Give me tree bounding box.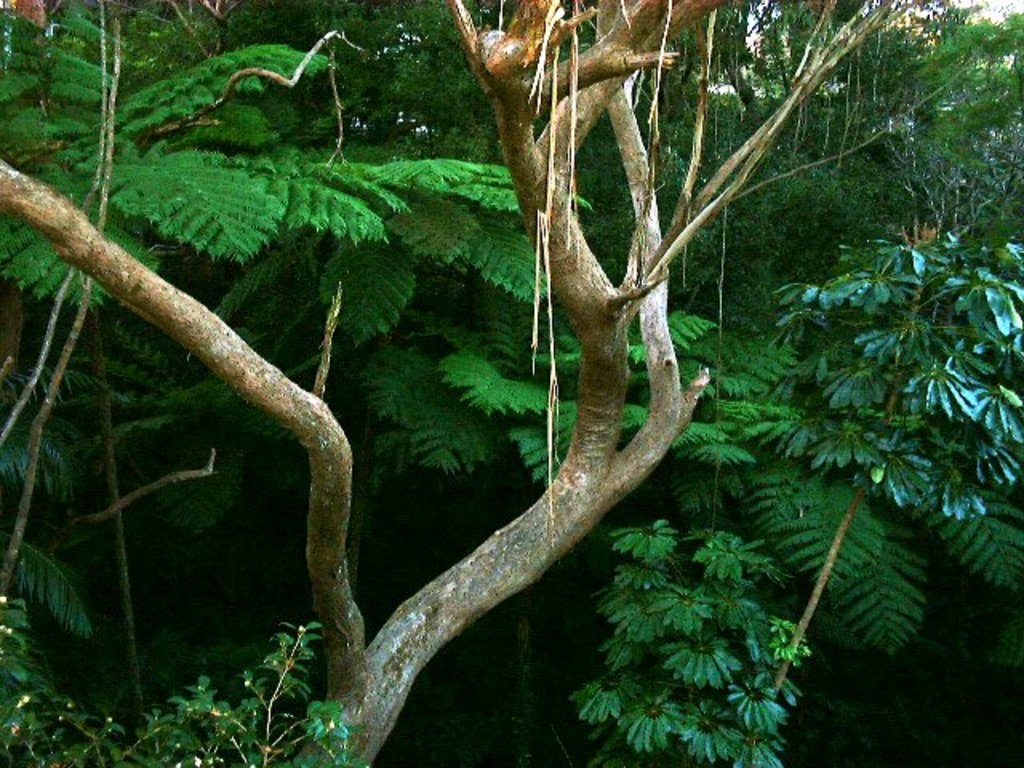
l=0, t=0, r=979, b=738.
